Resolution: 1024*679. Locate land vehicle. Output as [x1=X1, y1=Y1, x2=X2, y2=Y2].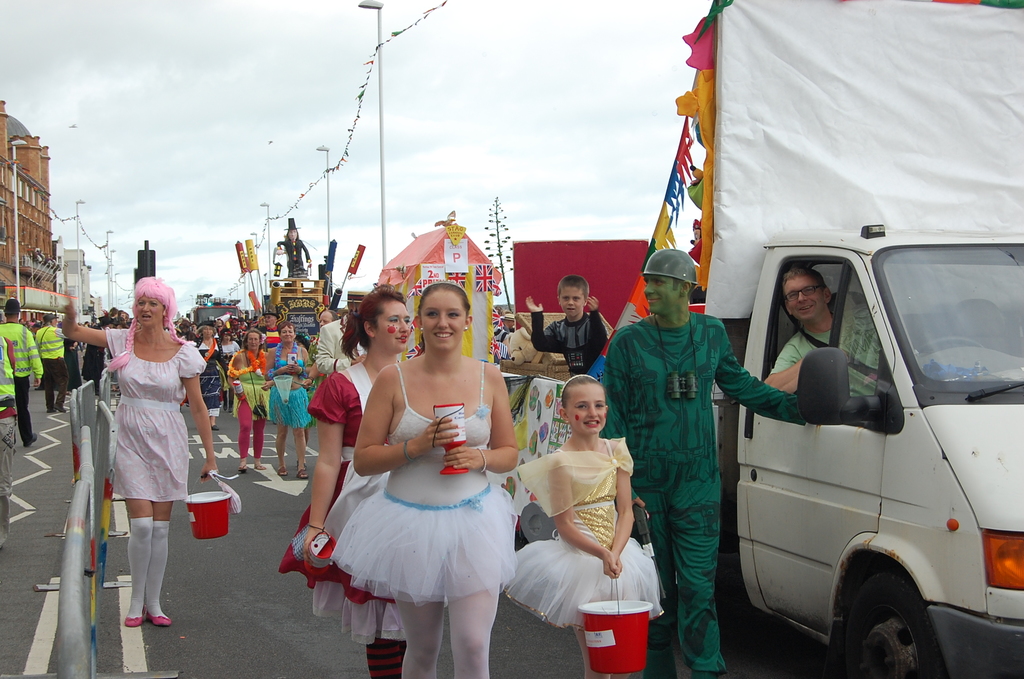
[x1=190, y1=304, x2=234, y2=318].
